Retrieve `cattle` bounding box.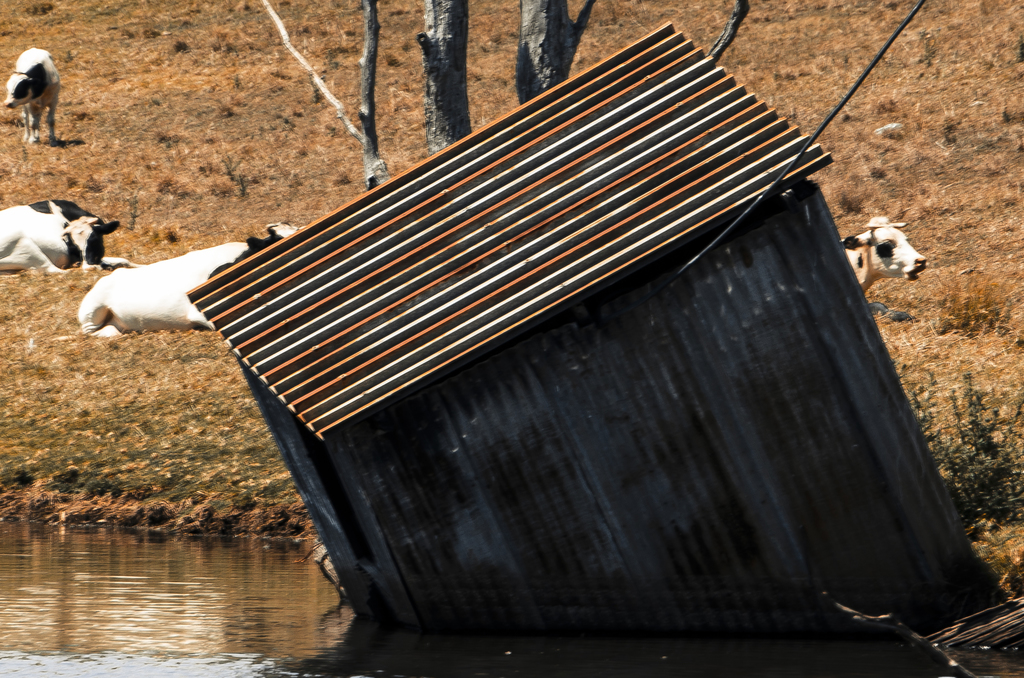
Bounding box: x1=81, y1=221, x2=292, y2=339.
